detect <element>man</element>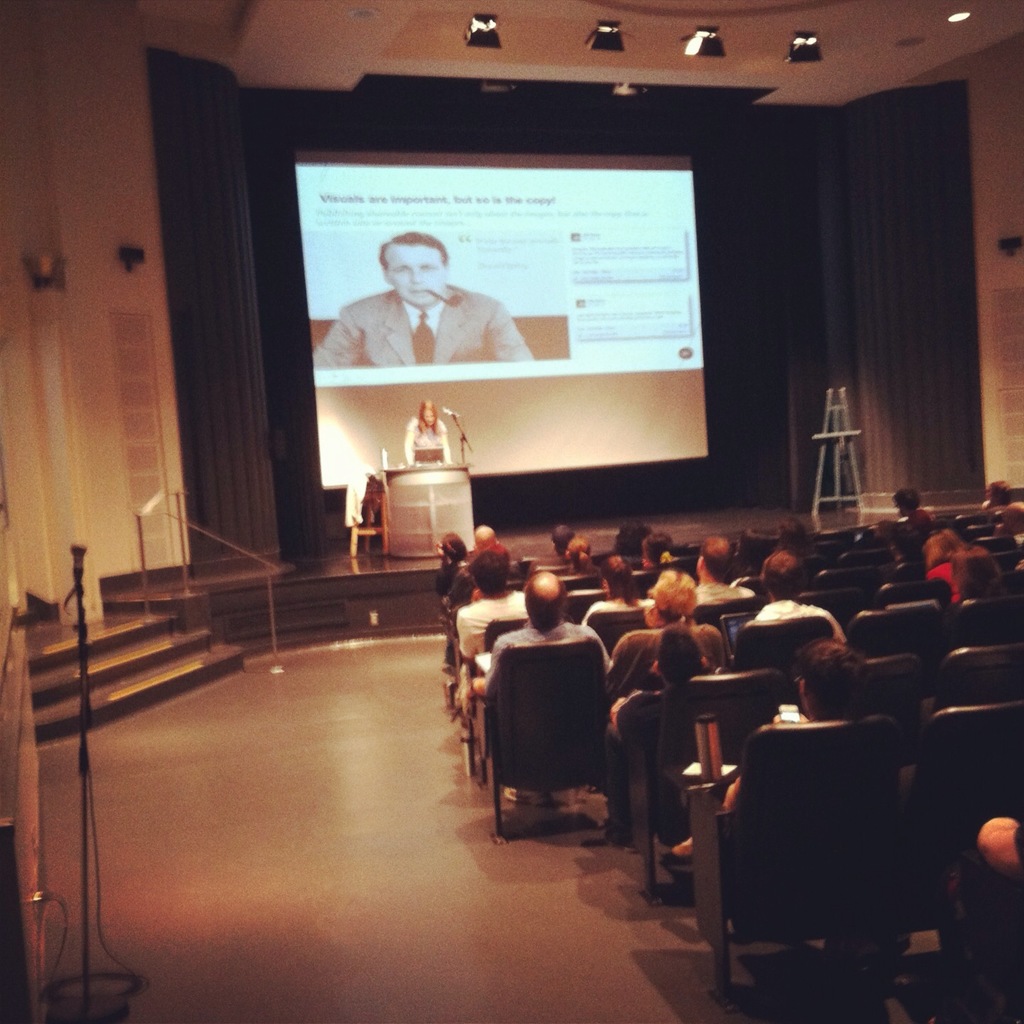
{"left": 758, "top": 550, "right": 836, "bottom": 649}
